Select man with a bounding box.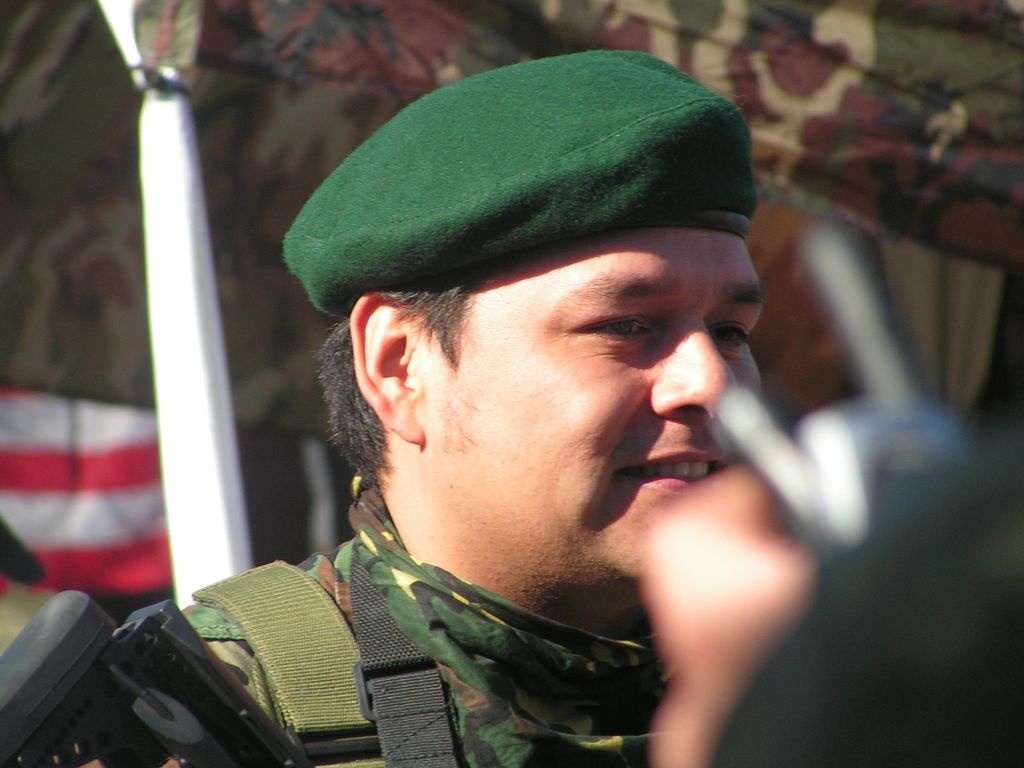
[left=119, top=78, right=921, bottom=764].
